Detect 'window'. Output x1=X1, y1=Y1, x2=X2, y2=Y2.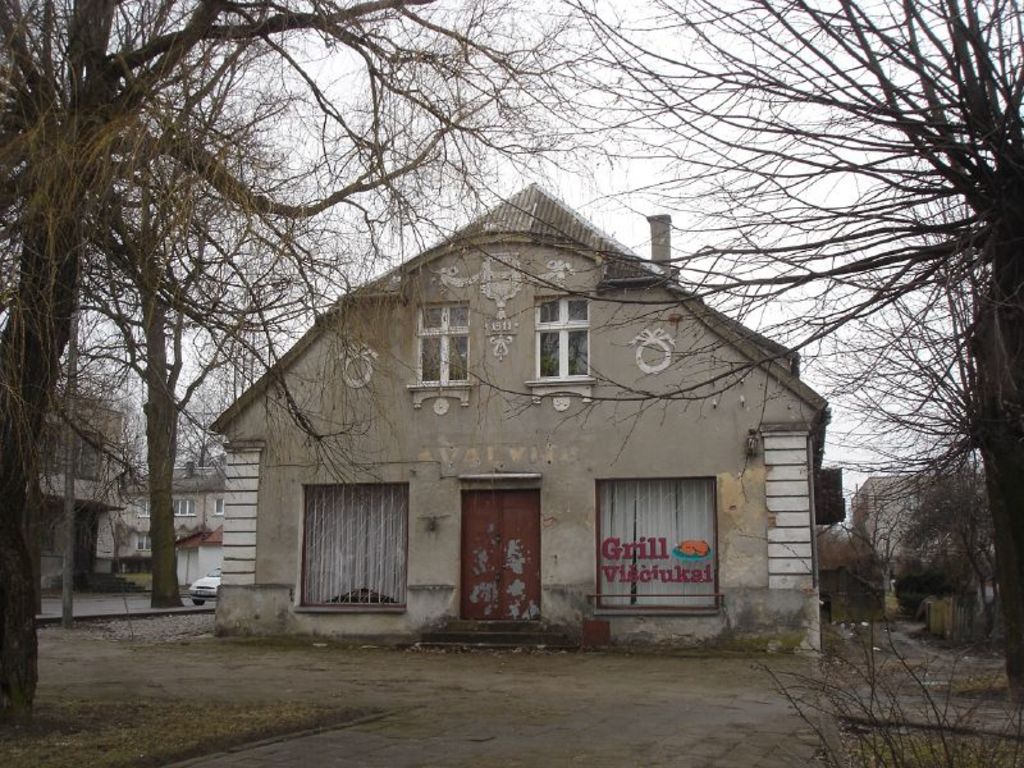
x1=211, y1=498, x2=227, y2=516.
